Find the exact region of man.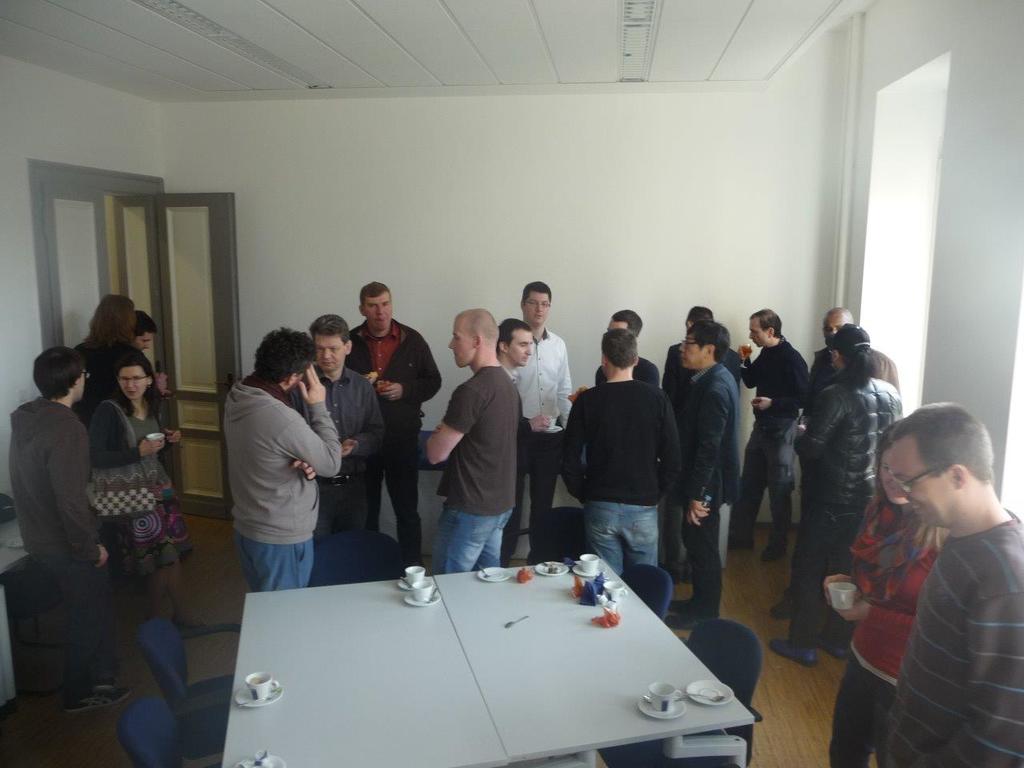
Exact region: {"left": 847, "top": 396, "right": 1023, "bottom": 767}.
